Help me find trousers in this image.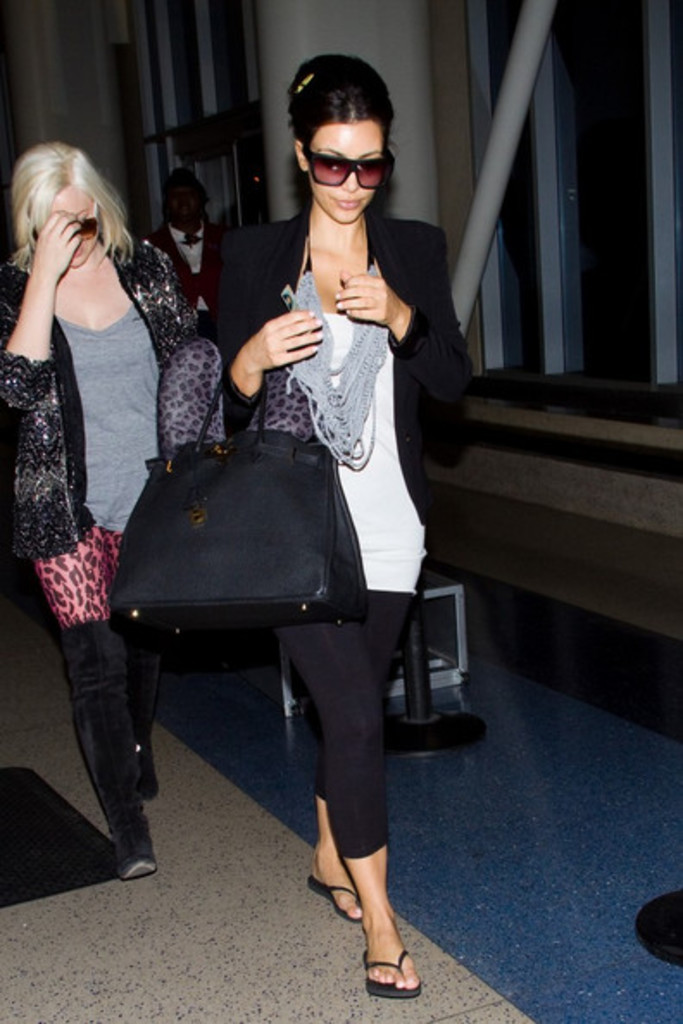
Found it: (left=255, top=621, right=407, bottom=891).
